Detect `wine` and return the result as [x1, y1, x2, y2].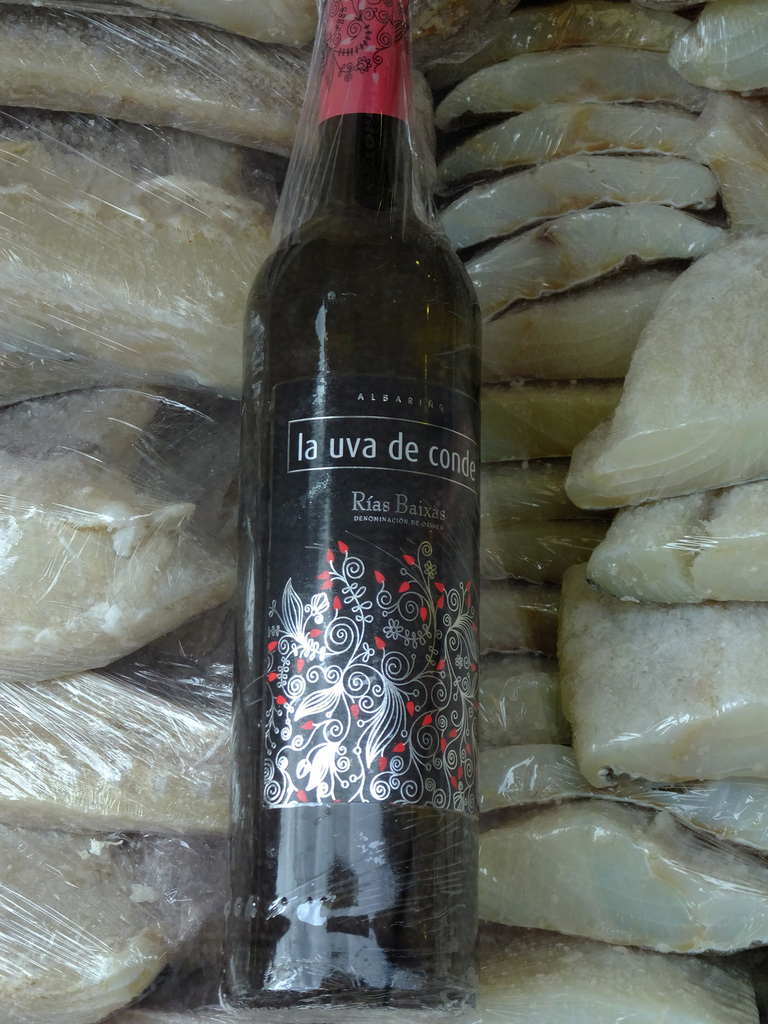
[238, 0, 490, 1014].
